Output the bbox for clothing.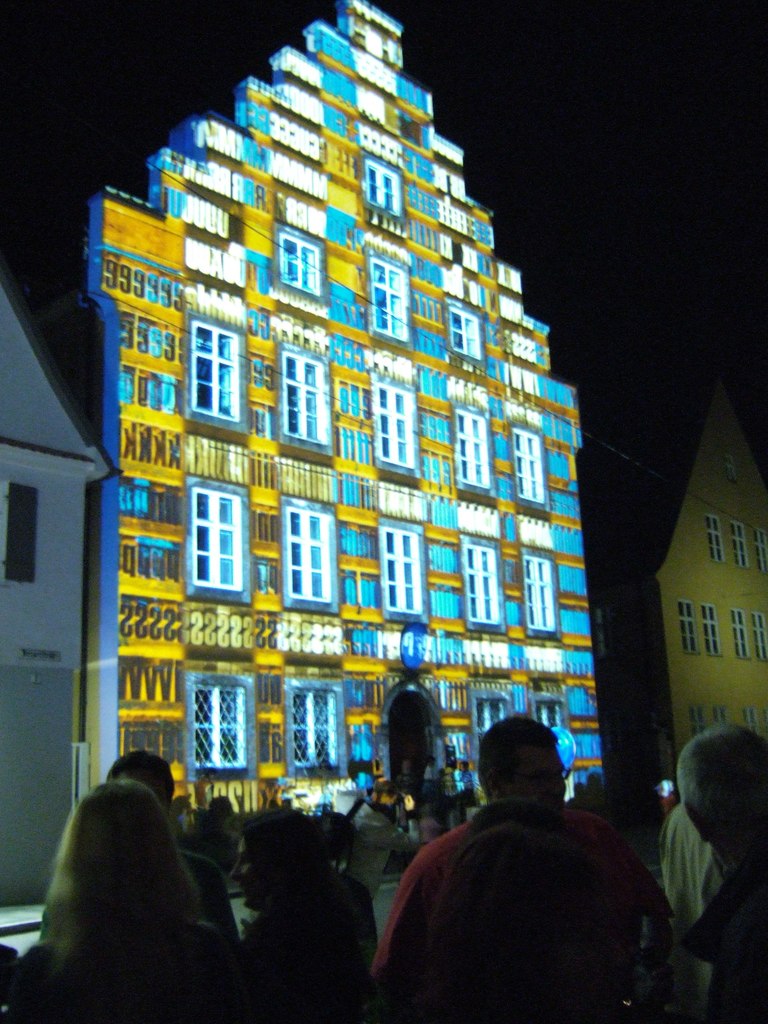
{"left": 7, "top": 928, "right": 252, "bottom": 1023}.
